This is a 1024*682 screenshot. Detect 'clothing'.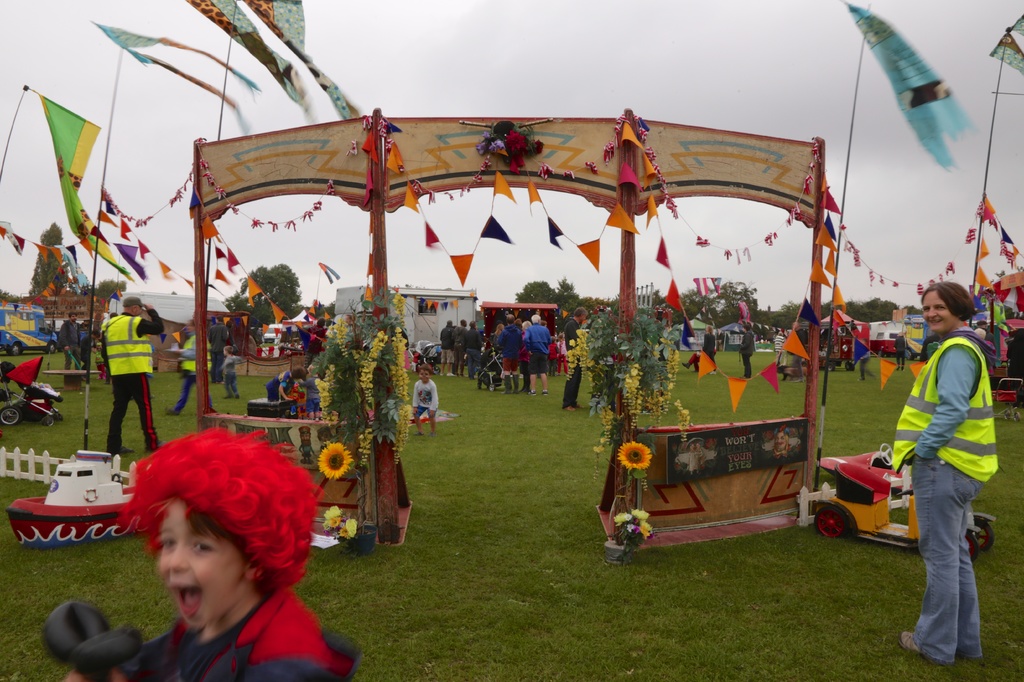
x1=169 y1=330 x2=214 y2=414.
